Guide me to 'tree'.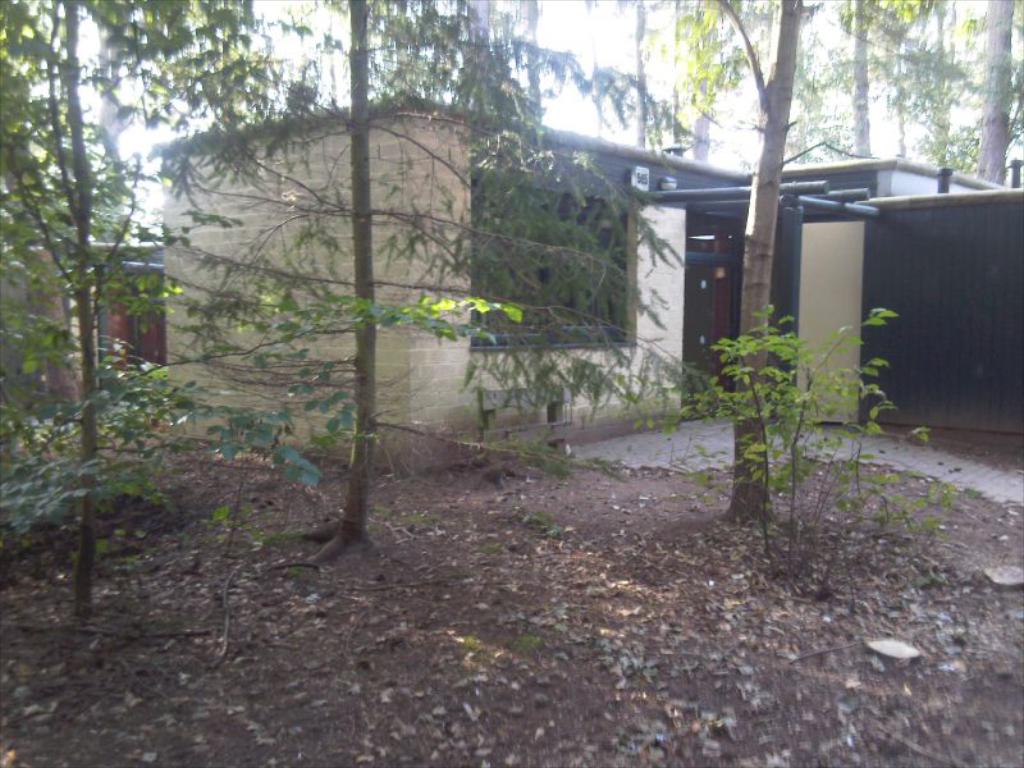
Guidance: pyautogui.locateOnScreen(166, 0, 608, 571).
